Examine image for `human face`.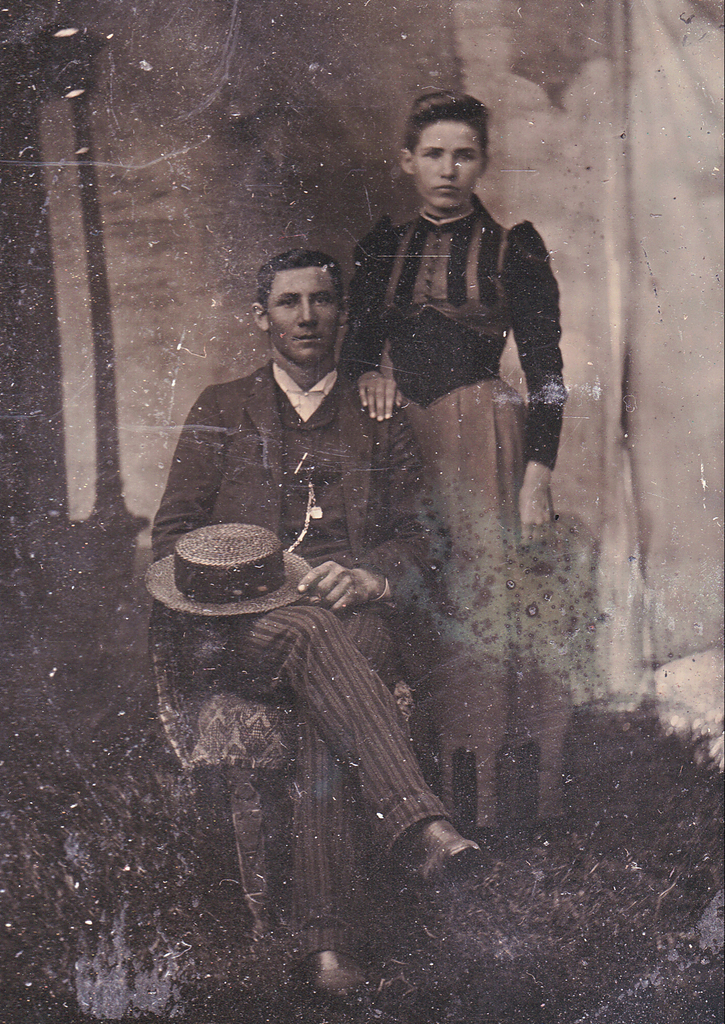
Examination result: box(416, 134, 481, 214).
